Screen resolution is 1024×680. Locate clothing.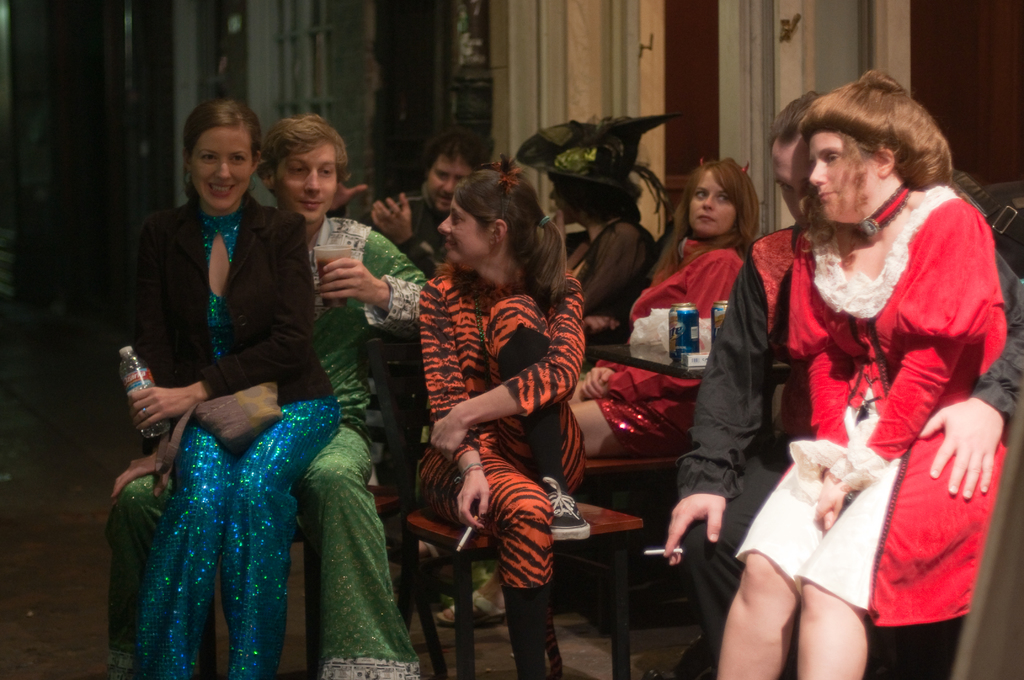
<box>678,219,1023,679</box>.
